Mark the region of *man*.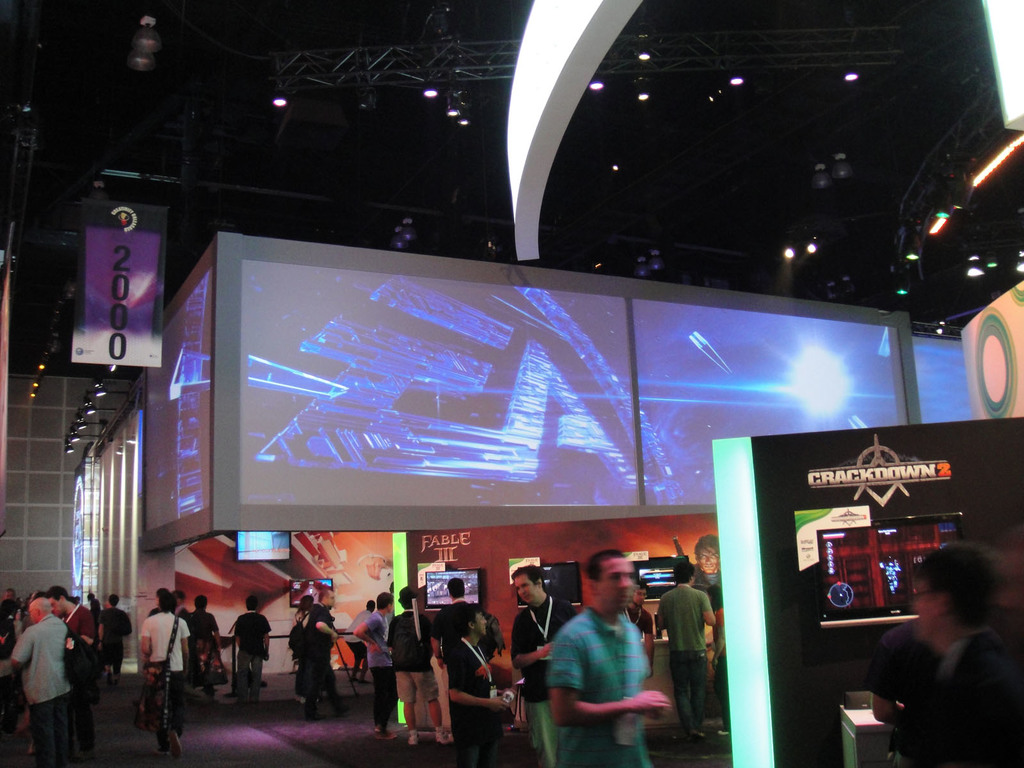
Region: detection(344, 598, 377, 684).
